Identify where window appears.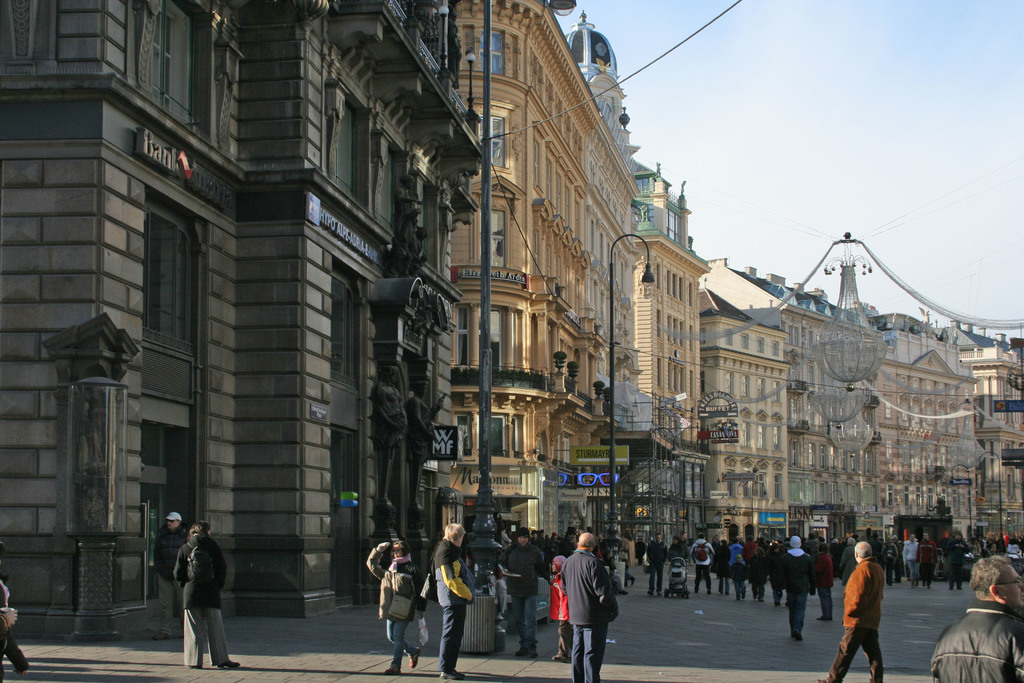
Appears at box=[479, 27, 502, 77].
